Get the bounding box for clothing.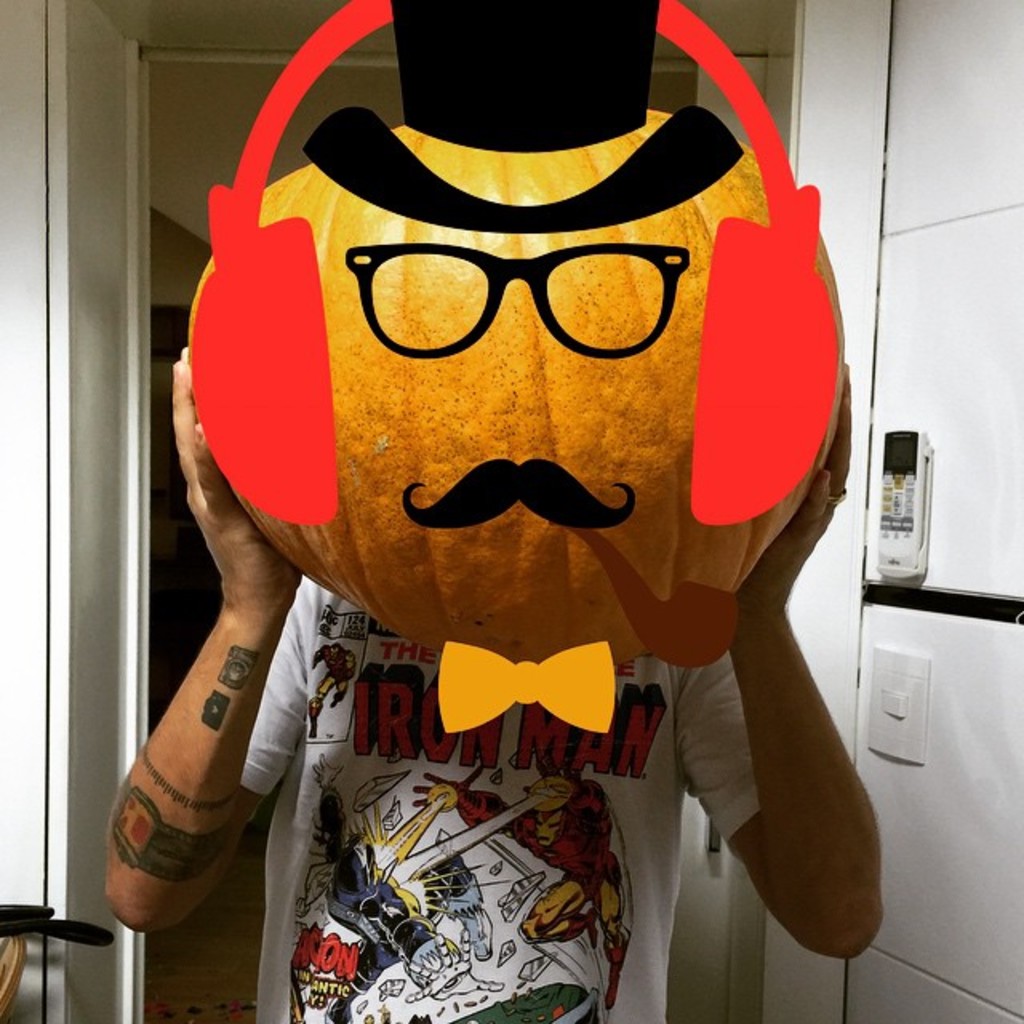
Rect(165, 523, 766, 979).
